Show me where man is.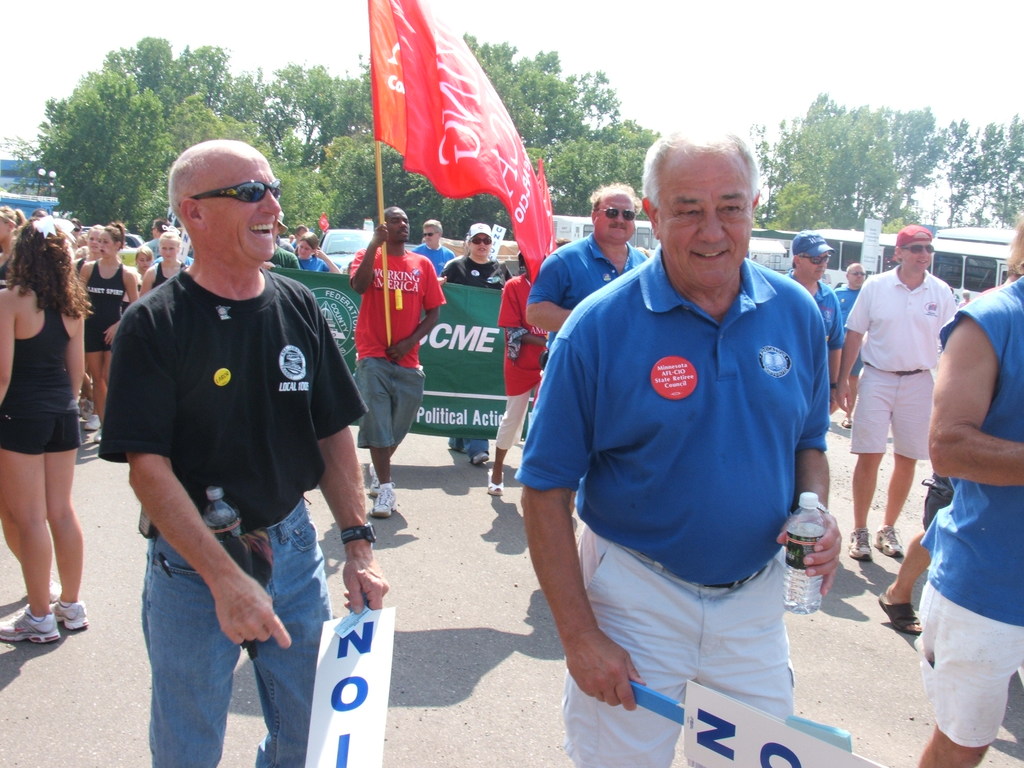
man is at (916, 222, 1023, 767).
